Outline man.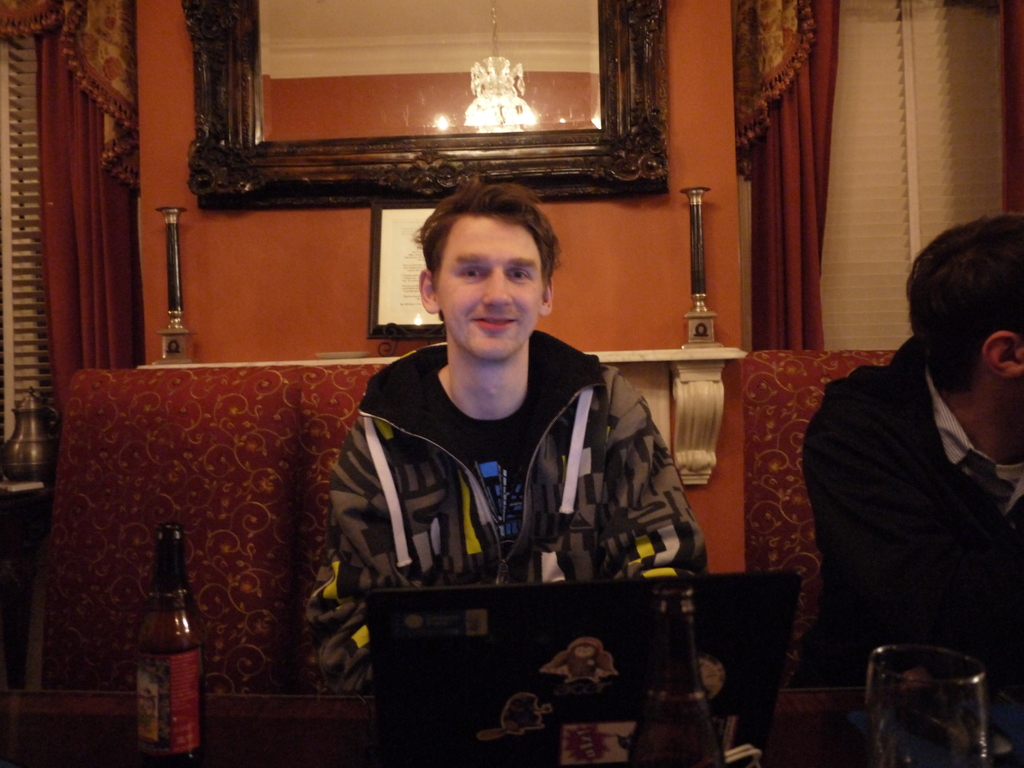
Outline: [781,224,1023,710].
